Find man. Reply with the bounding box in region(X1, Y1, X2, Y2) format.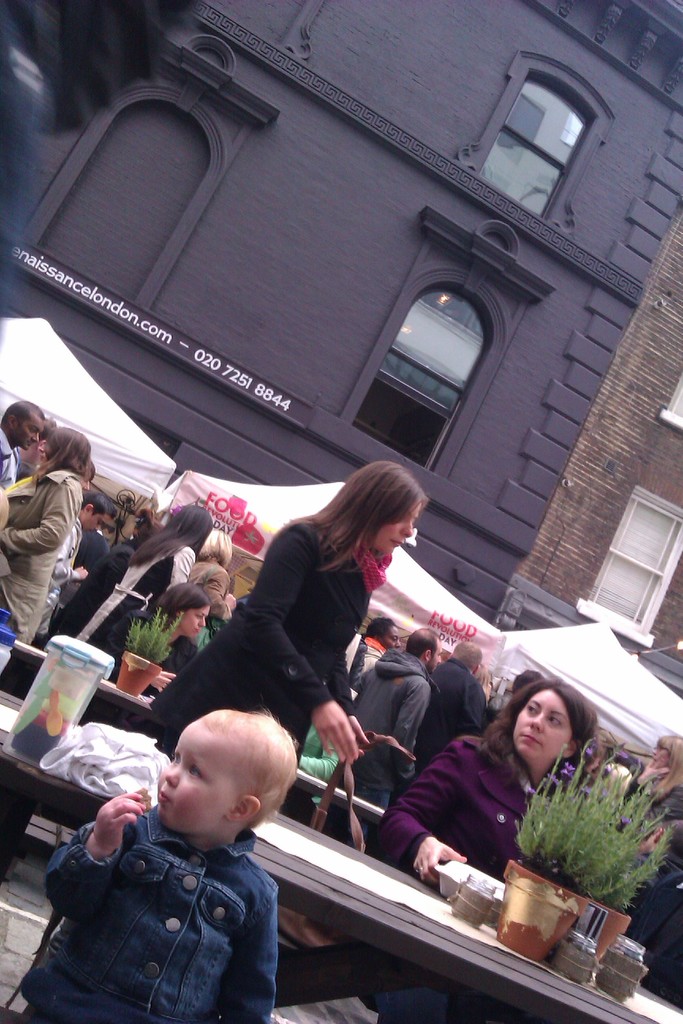
region(491, 665, 544, 724).
